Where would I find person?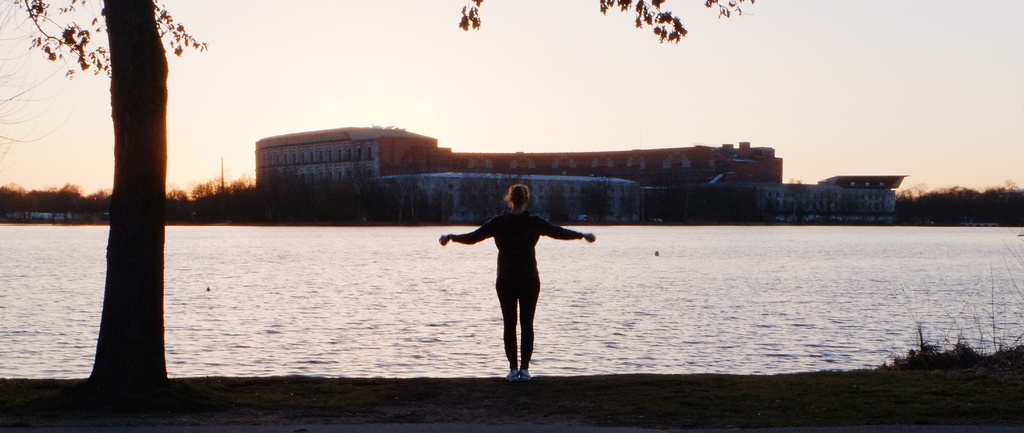
At select_region(456, 168, 579, 375).
